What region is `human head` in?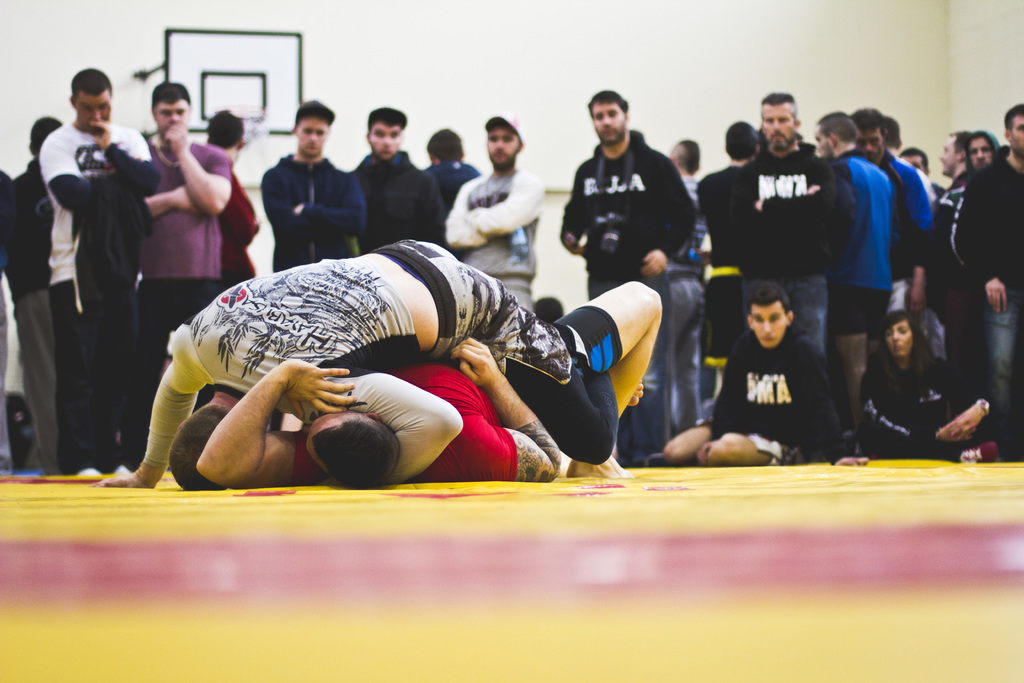
(left=964, top=128, right=1000, bottom=173).
